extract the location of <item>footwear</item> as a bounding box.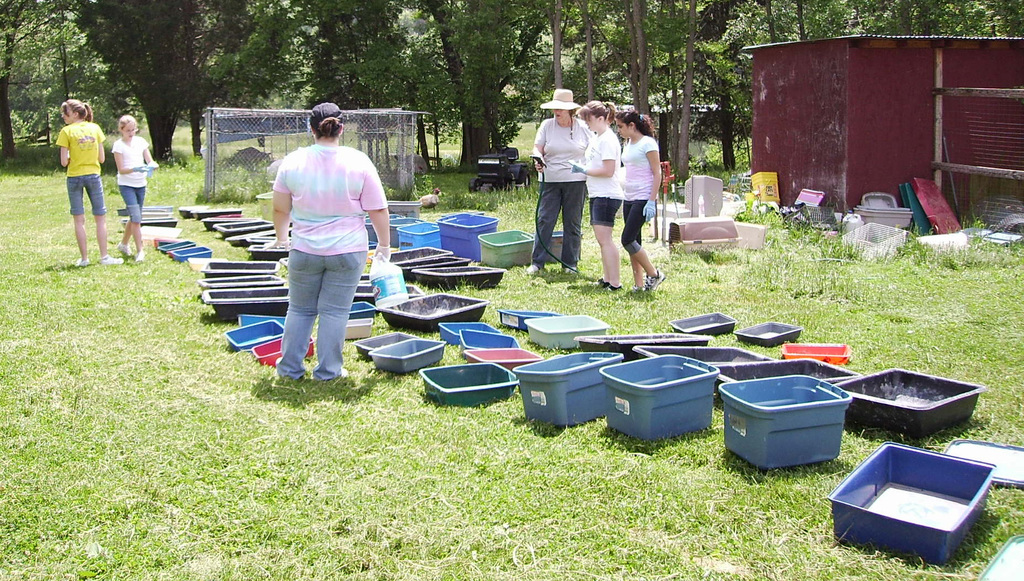
<bbox>559, 266, 575, 271</bbox>.
